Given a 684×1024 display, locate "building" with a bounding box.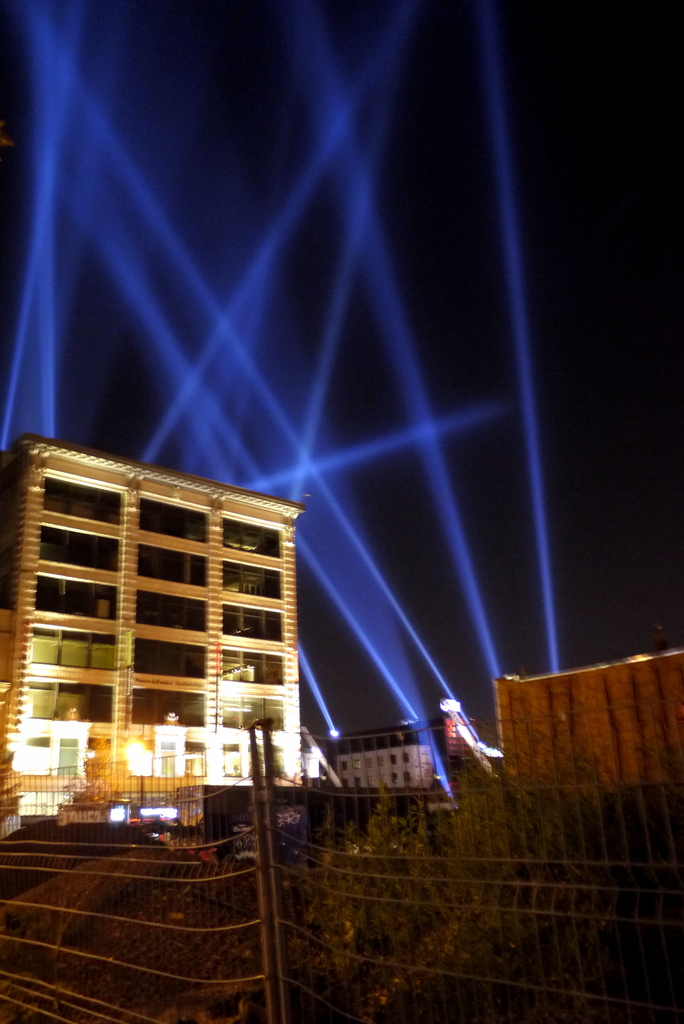
Located: 0, 435, 311, 832.
